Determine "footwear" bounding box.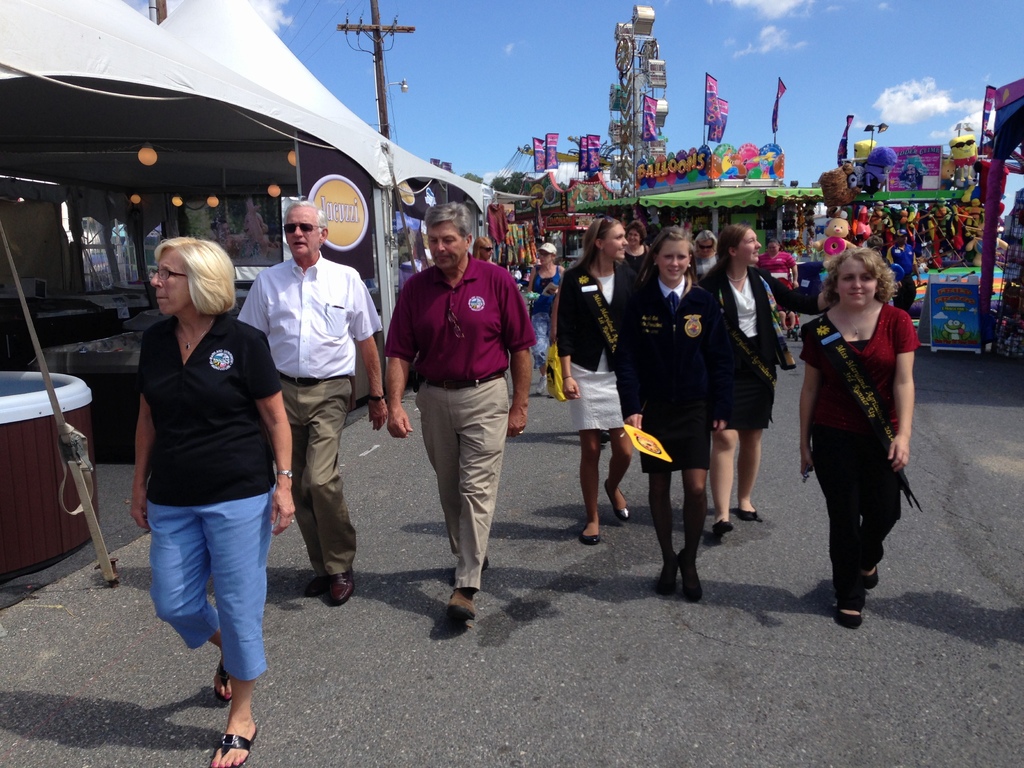
Determined: left=680, top=553, right=703, bottom=600.
